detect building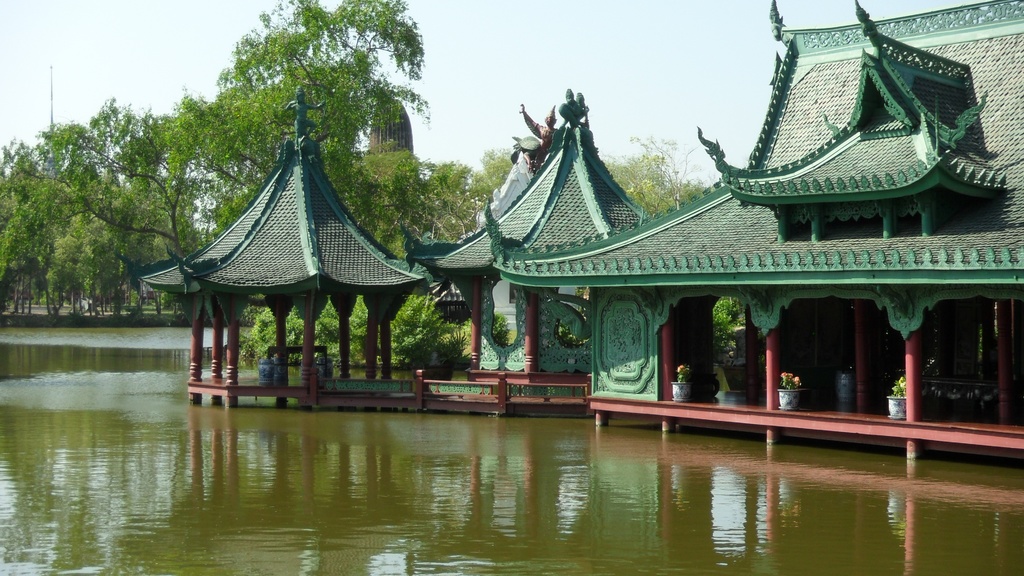
detection(481, 0, 1023, 463)
